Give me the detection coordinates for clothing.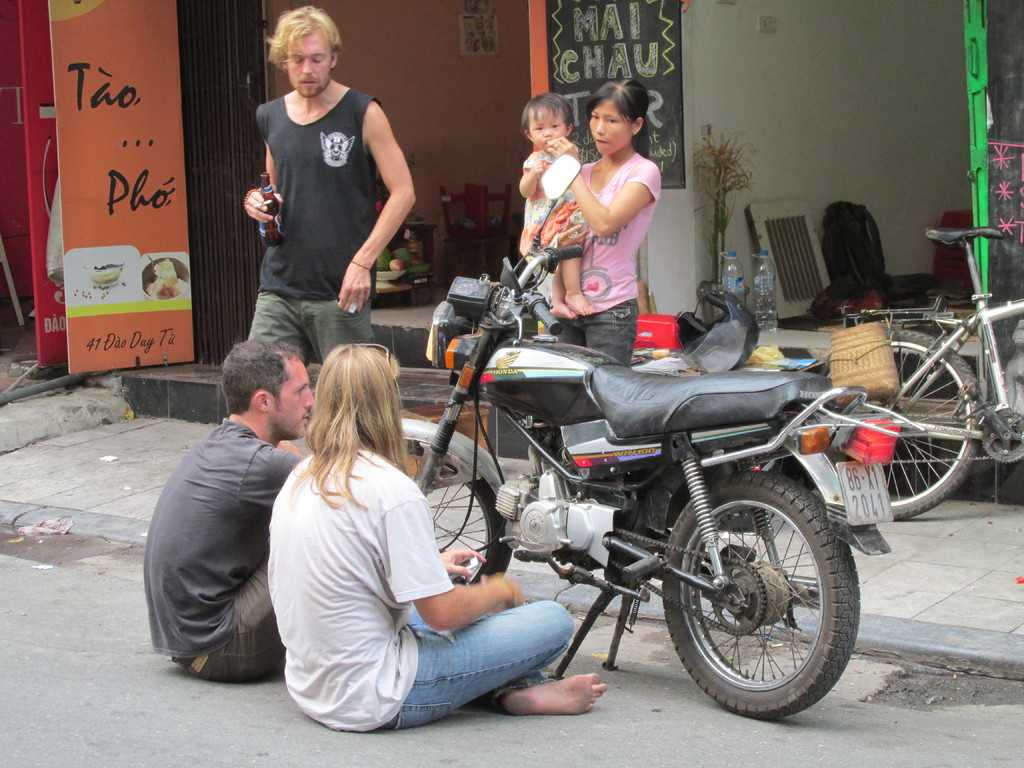
box(243, 54, 399, 345).
